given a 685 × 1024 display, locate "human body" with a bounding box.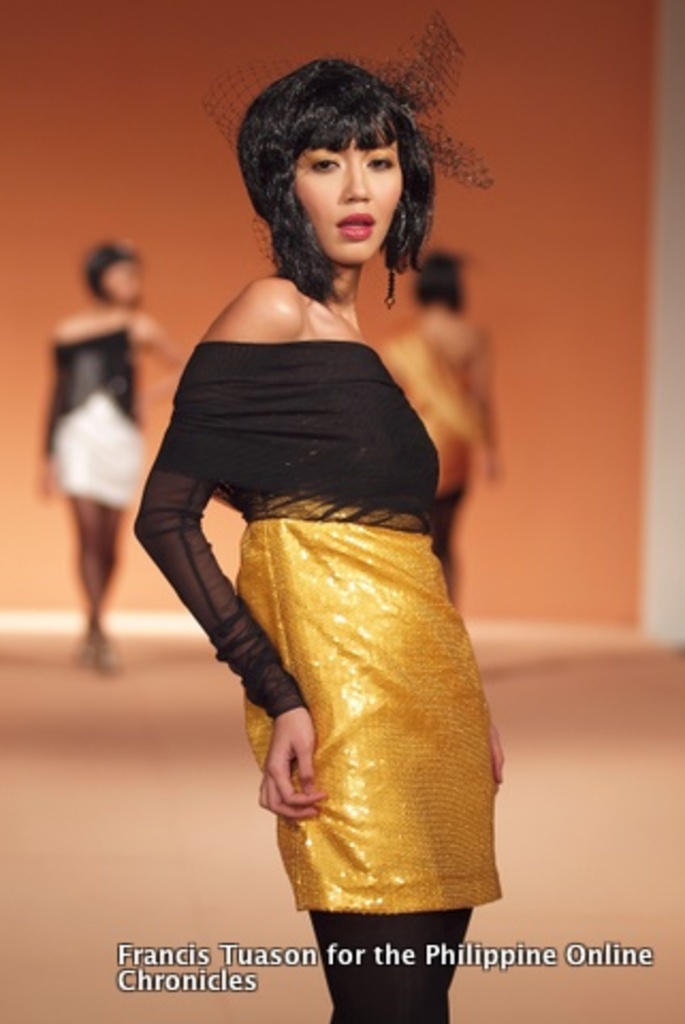
Located: rect(130, 53, 510, 1020).
